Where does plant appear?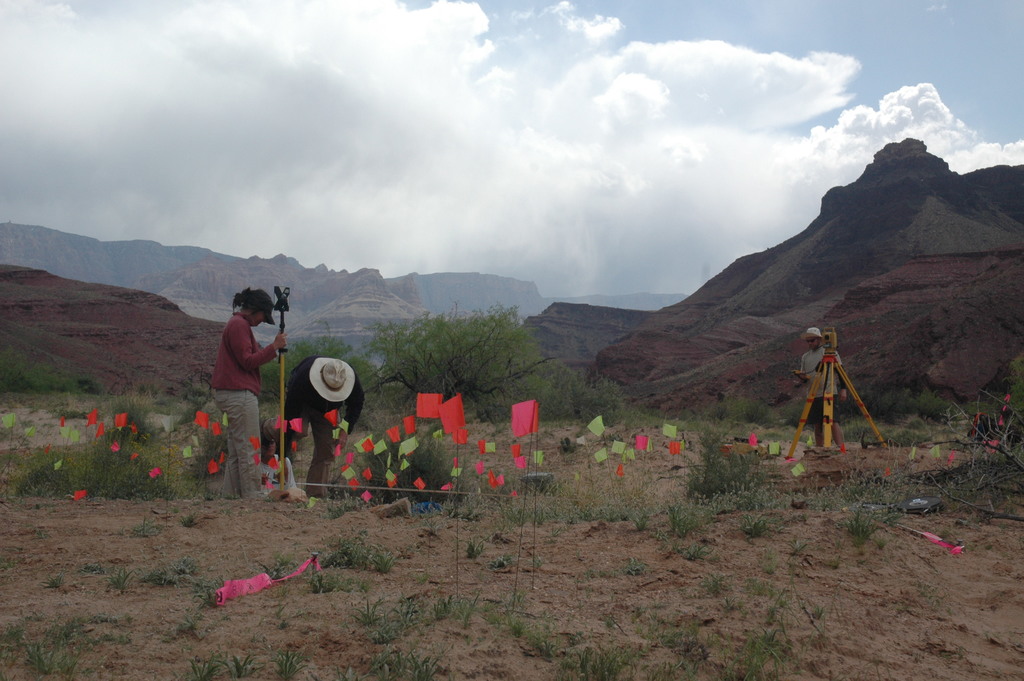
Appears at 663:624:683:650.
